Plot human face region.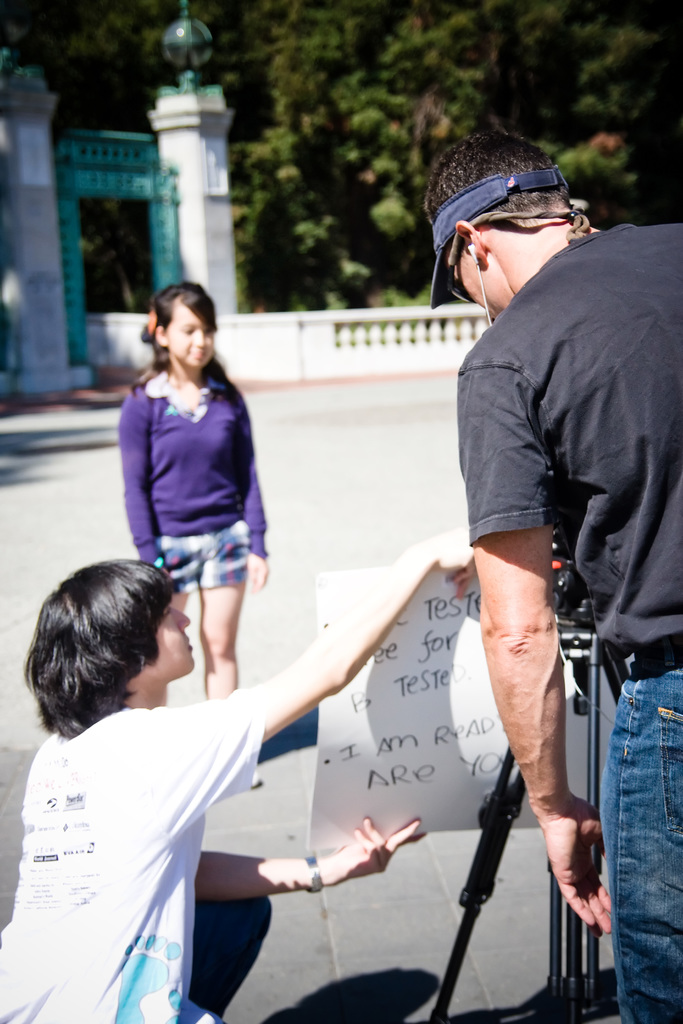
Plotted at 170, 305, 214, 369.
